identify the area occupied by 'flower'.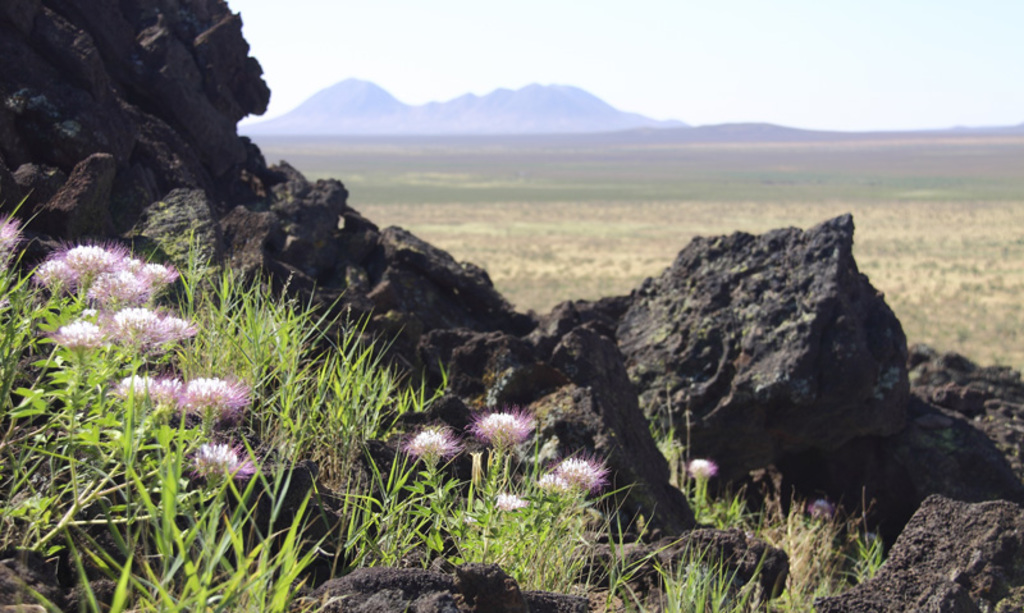
Area: x1=550 y1=442 x2=605 y2=495.
